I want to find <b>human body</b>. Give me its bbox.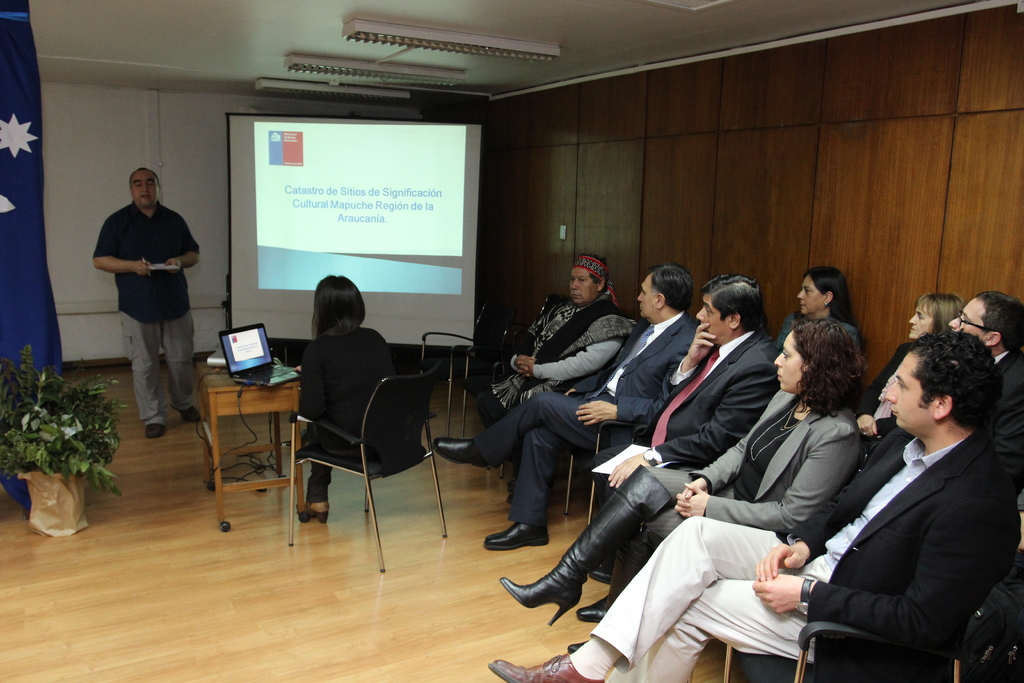
bbox=[499, 398, 867, 628].
